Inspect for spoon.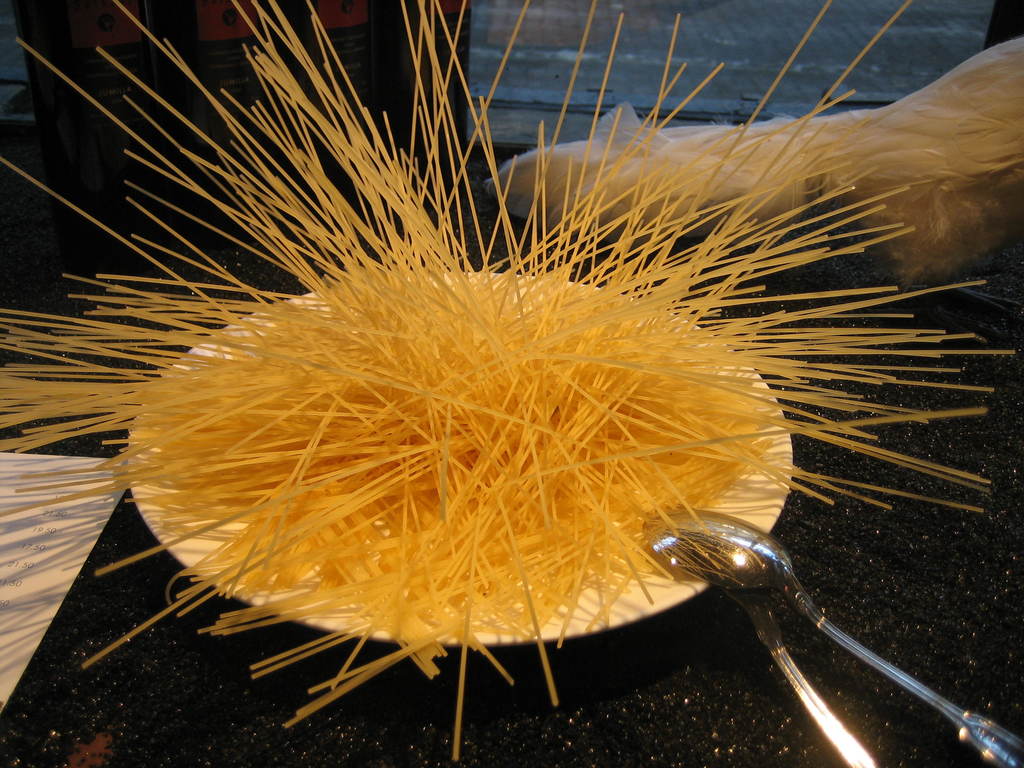
Inspection: l=637, t=508, r=1023, b=767.
